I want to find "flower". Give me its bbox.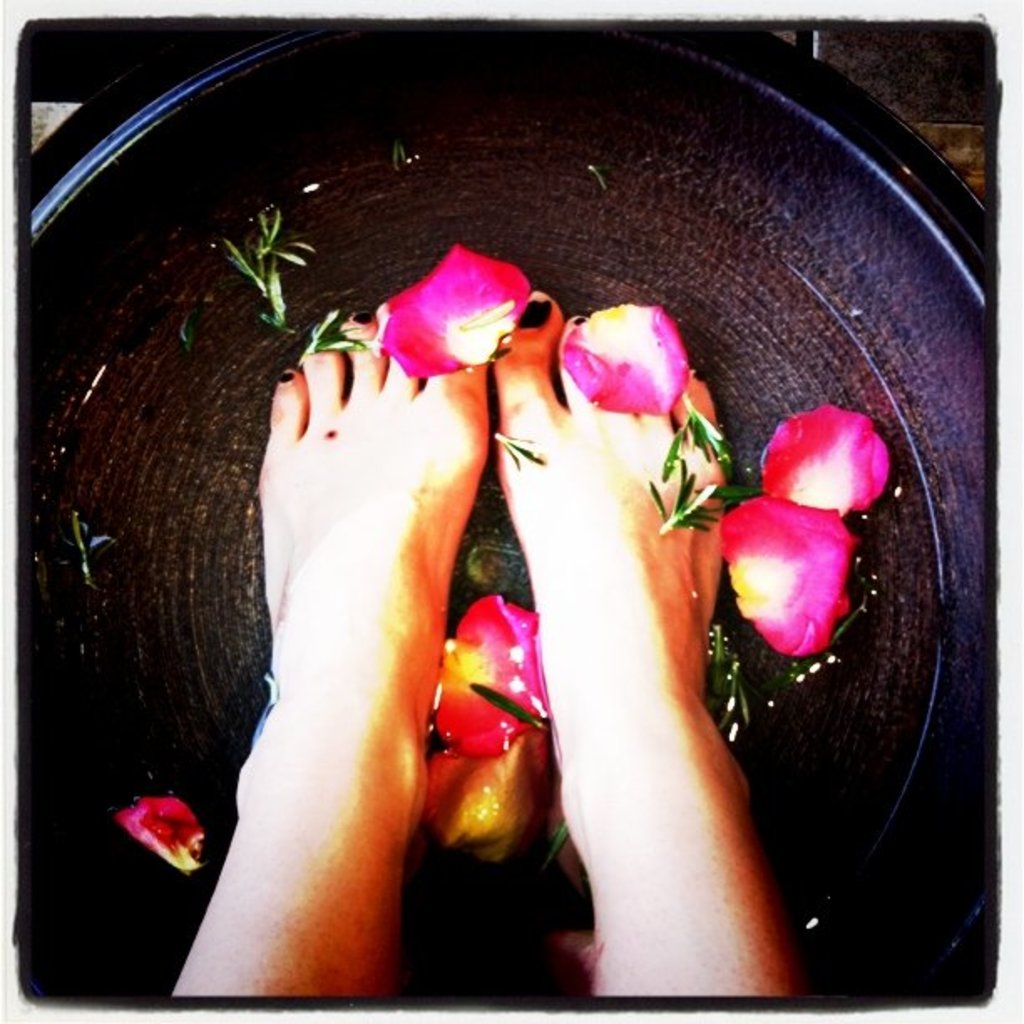
rect(718, 484, 853, 656).
